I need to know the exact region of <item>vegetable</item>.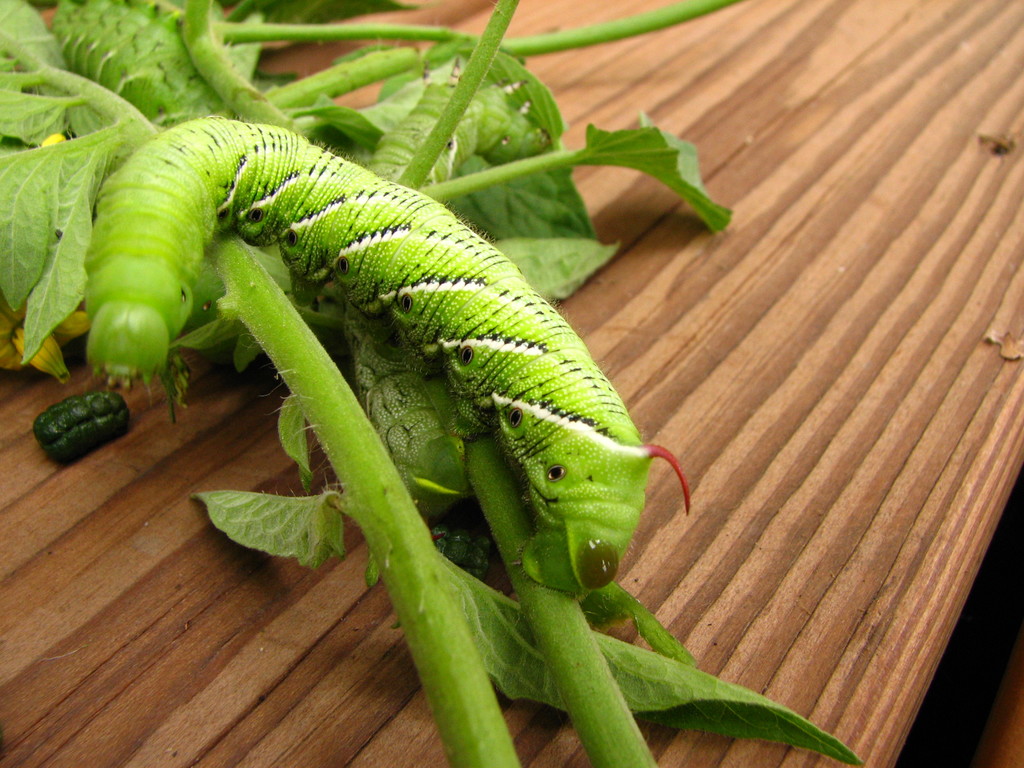
Region: x1=28, y1=381, x2=119, y2=459.
